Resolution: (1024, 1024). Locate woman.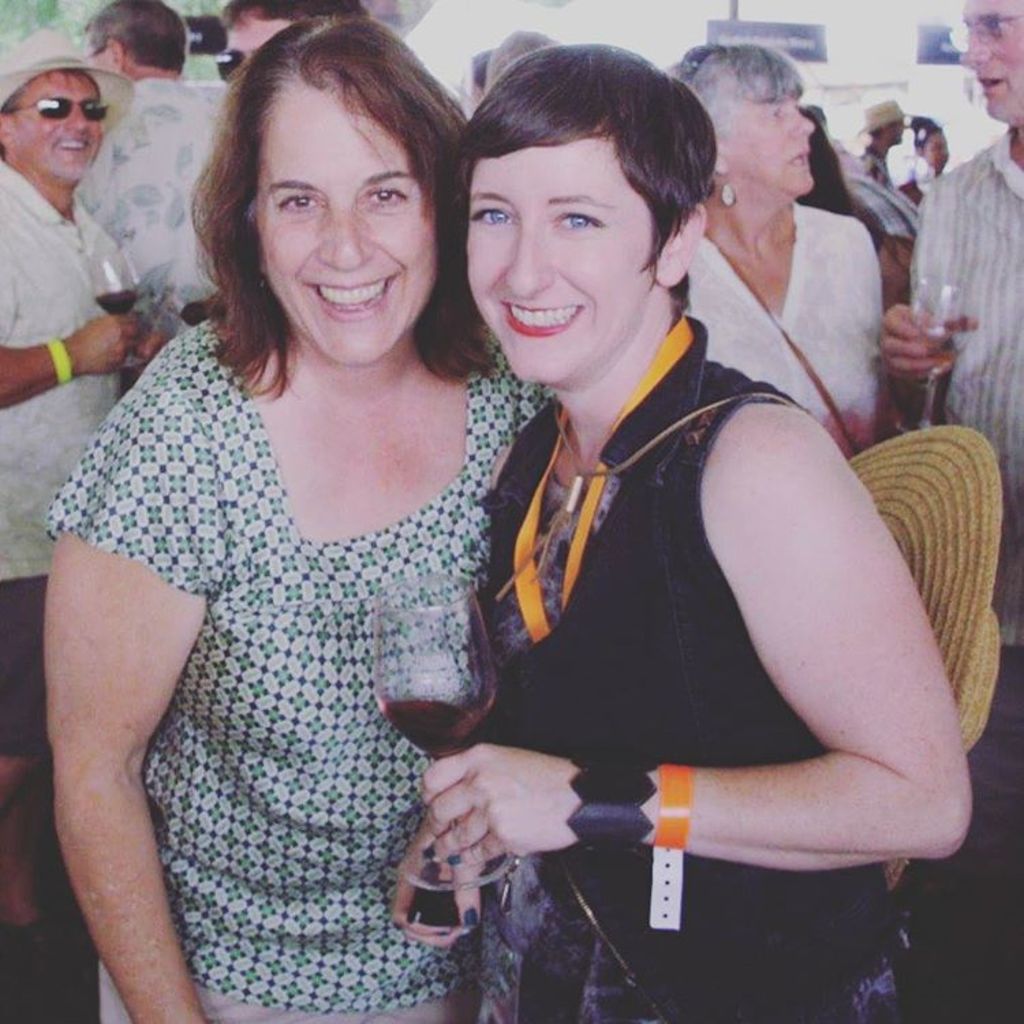
x1=893, y1=111, x2=950, y2=212.
